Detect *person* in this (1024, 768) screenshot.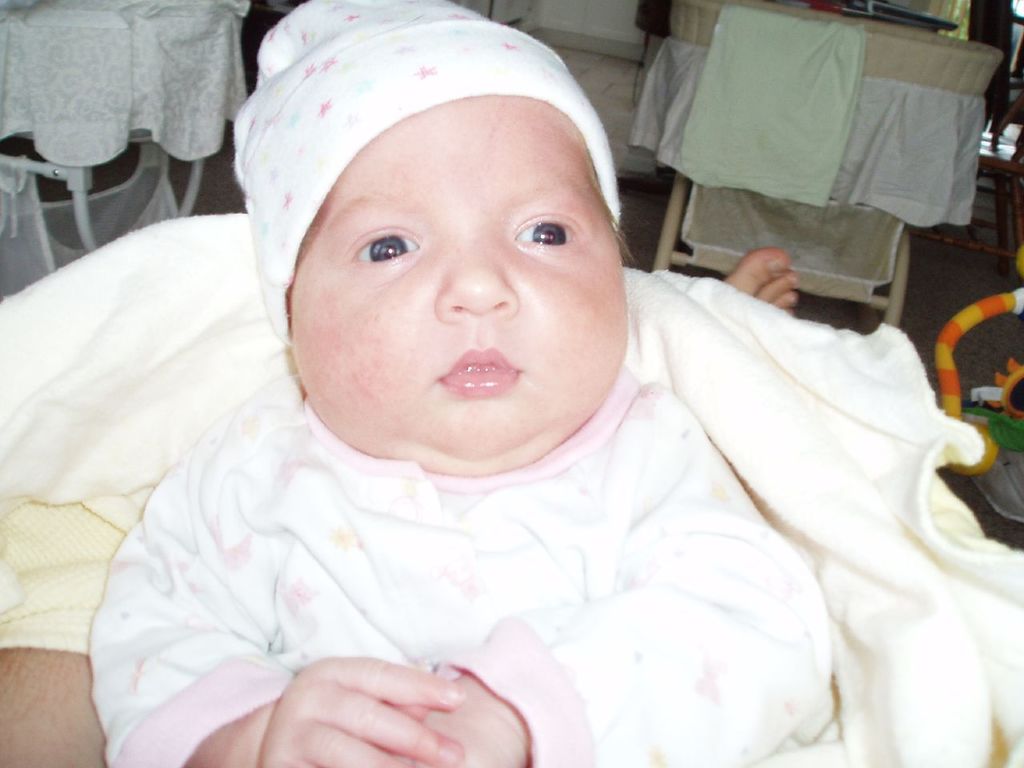
Detection: 0:247:797:767.
